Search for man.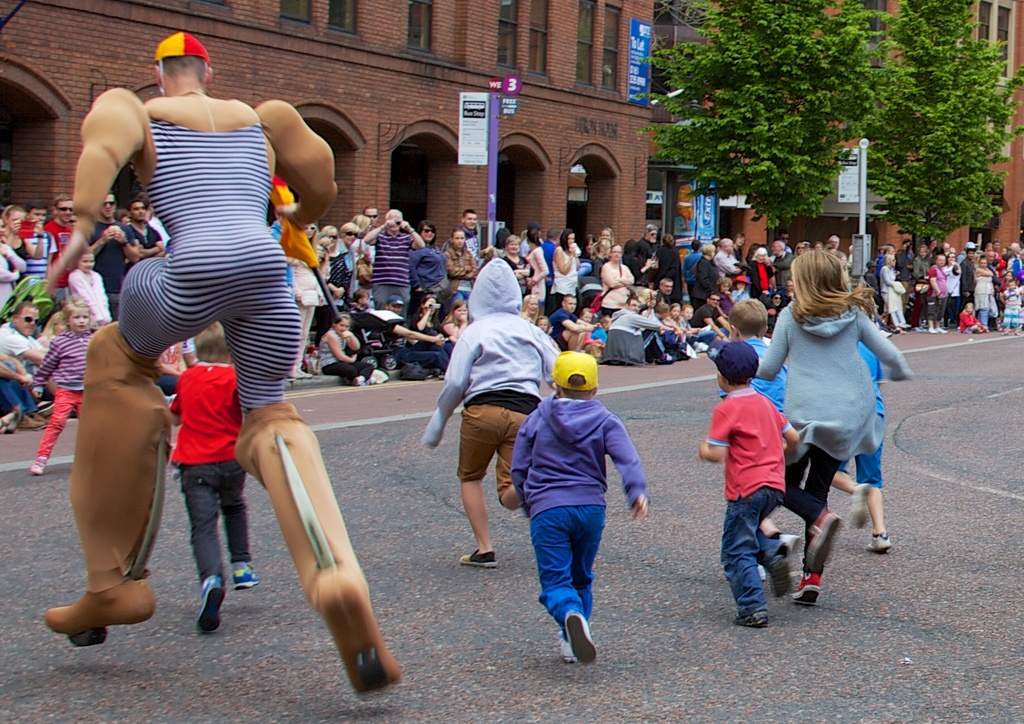
Found at pyautogui.locateOnScreen(513, 345, 640, 664).
